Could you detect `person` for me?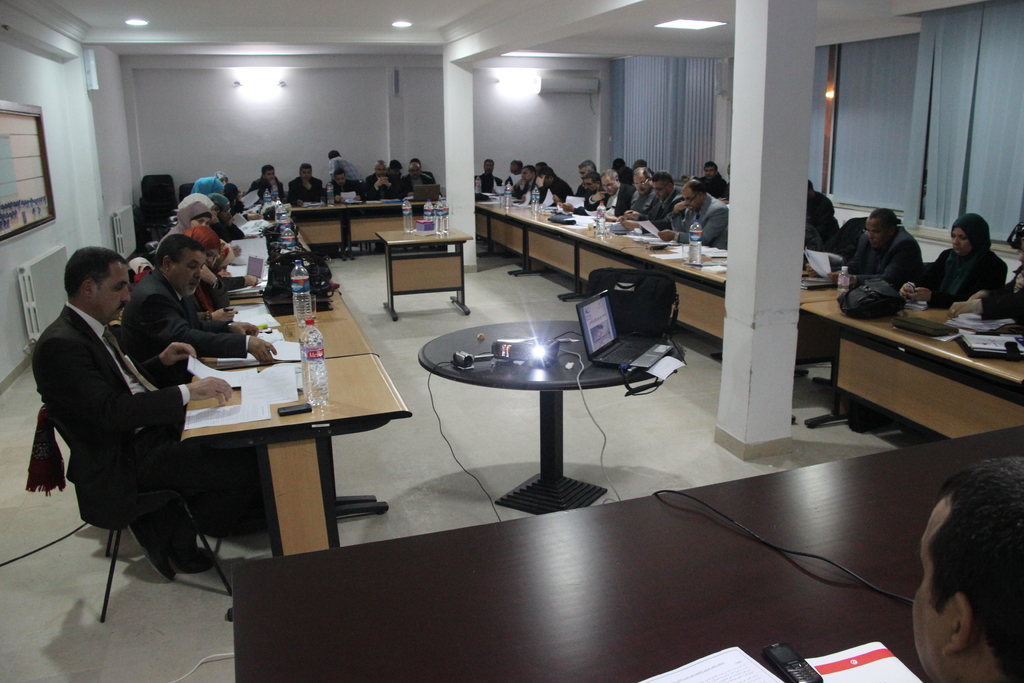
Detection result: 135 226 235 323.
